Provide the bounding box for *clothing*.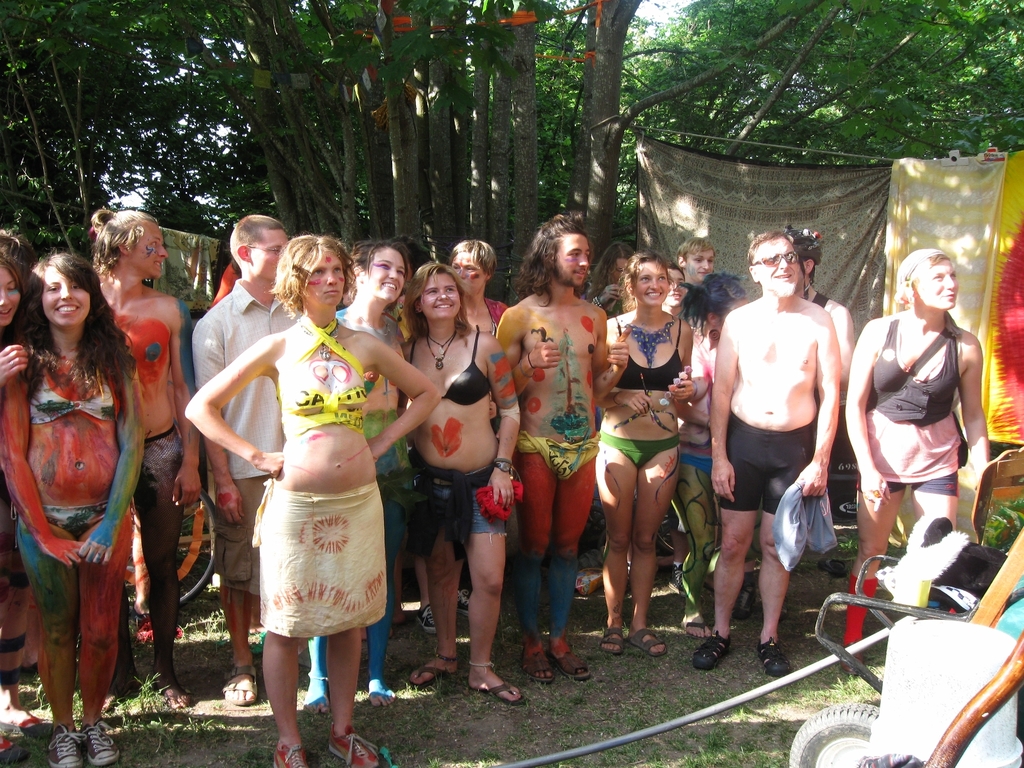
[195, 280, 300, 577].
